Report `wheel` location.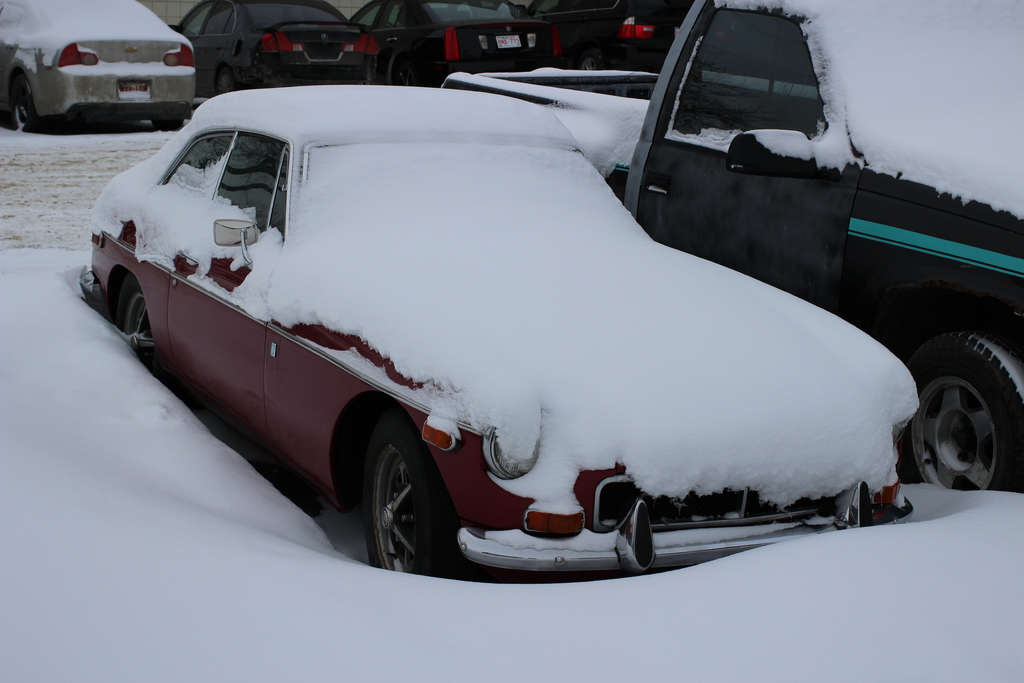
Report: 13 78 41 133.
